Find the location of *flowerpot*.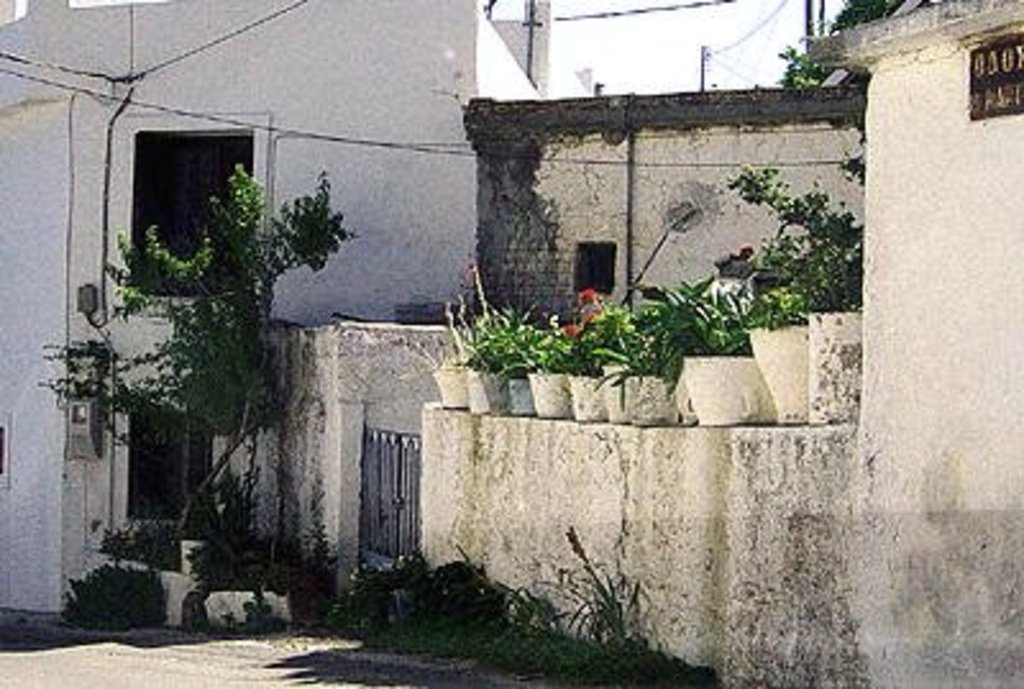
Location: [428, 366, 471, 405].
